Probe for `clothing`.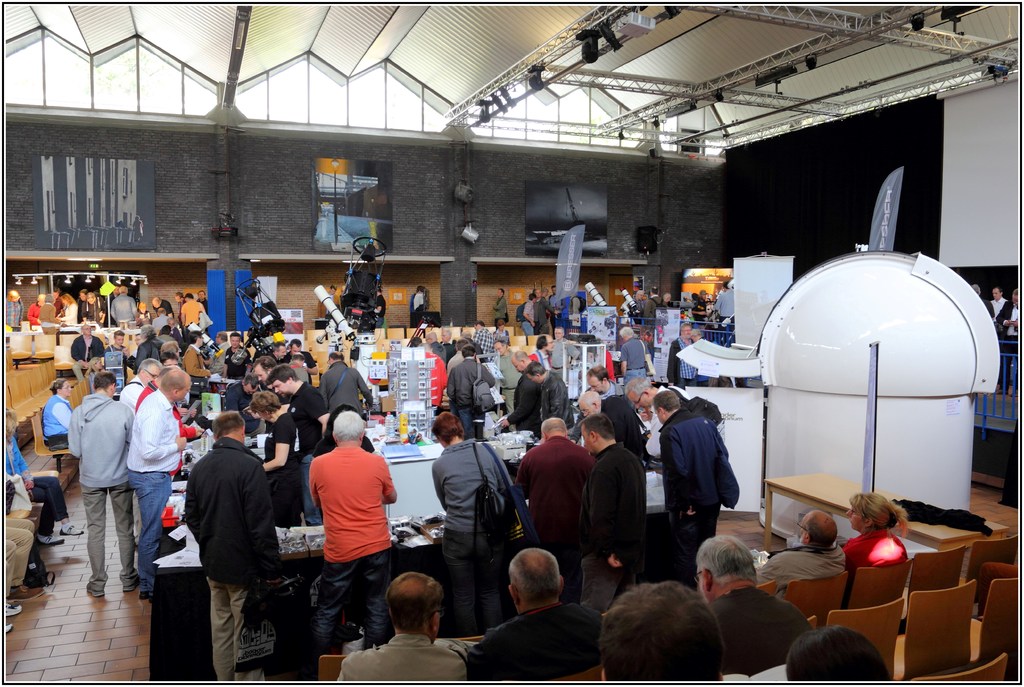
Probe result: bbox(540, 372, 574, 431).
